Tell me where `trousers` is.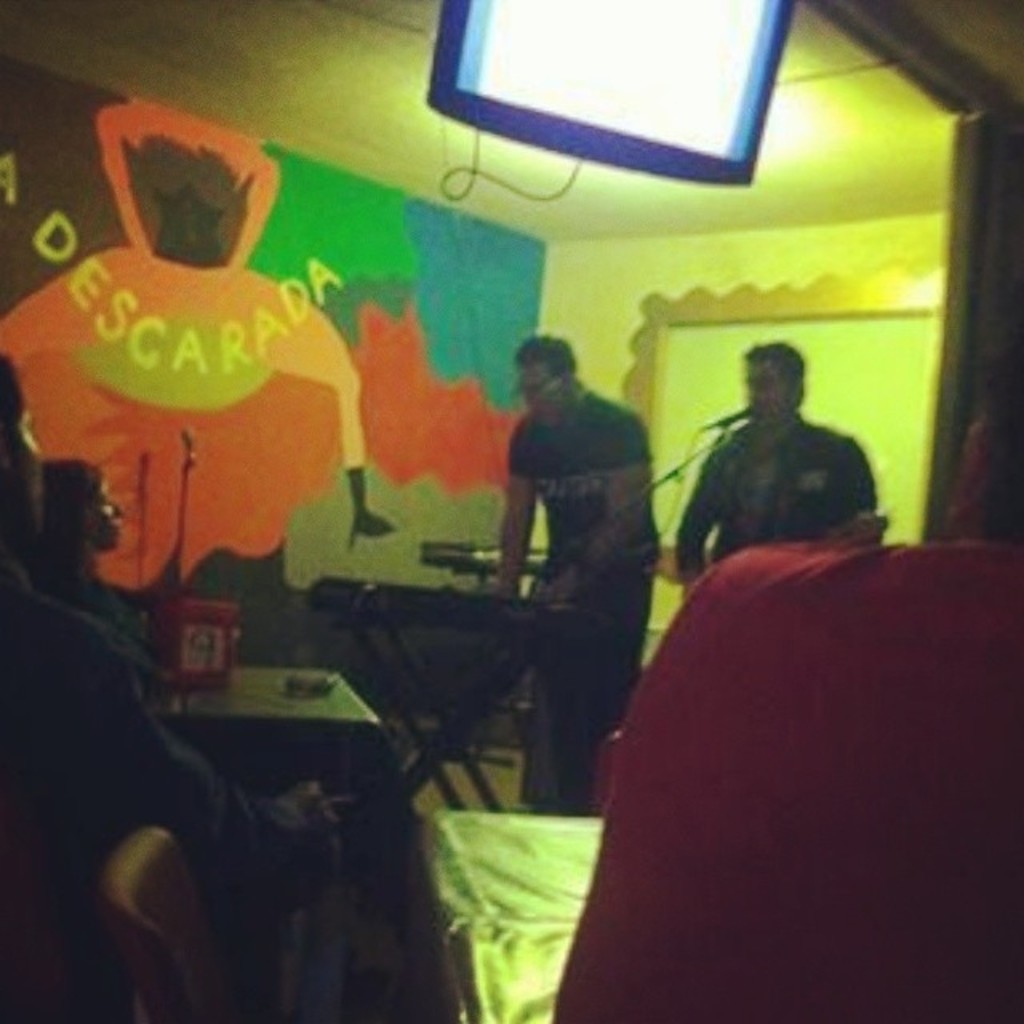
`trousers` is at bbox=[530, 549, 651, 813].
